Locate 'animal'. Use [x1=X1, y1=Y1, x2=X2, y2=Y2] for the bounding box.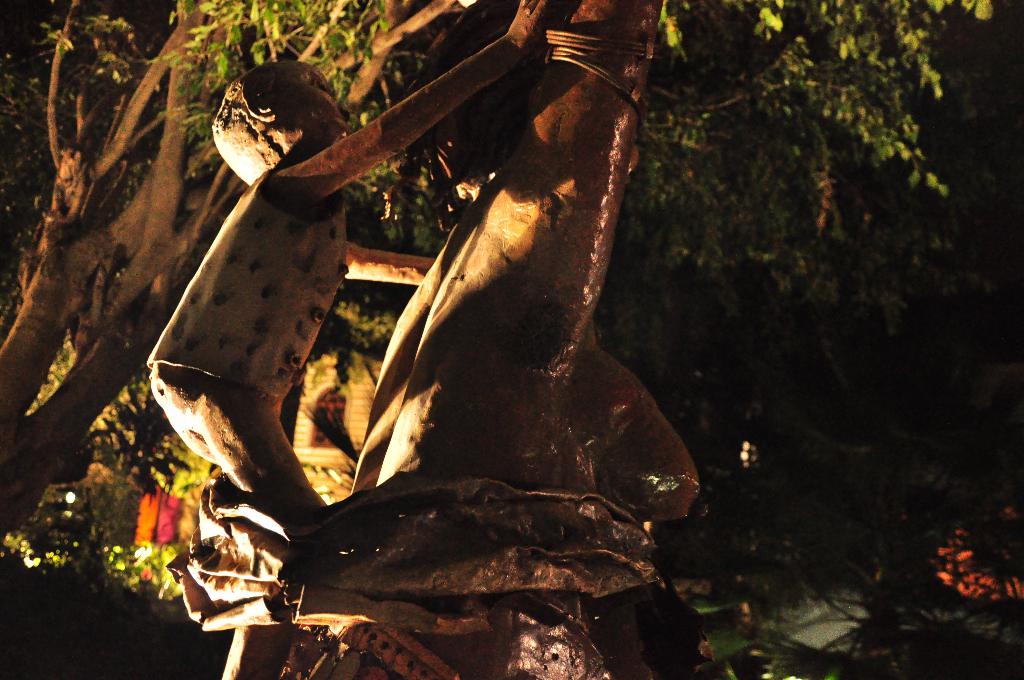
[x1=175, y1=480, x2=653, y2=633].
